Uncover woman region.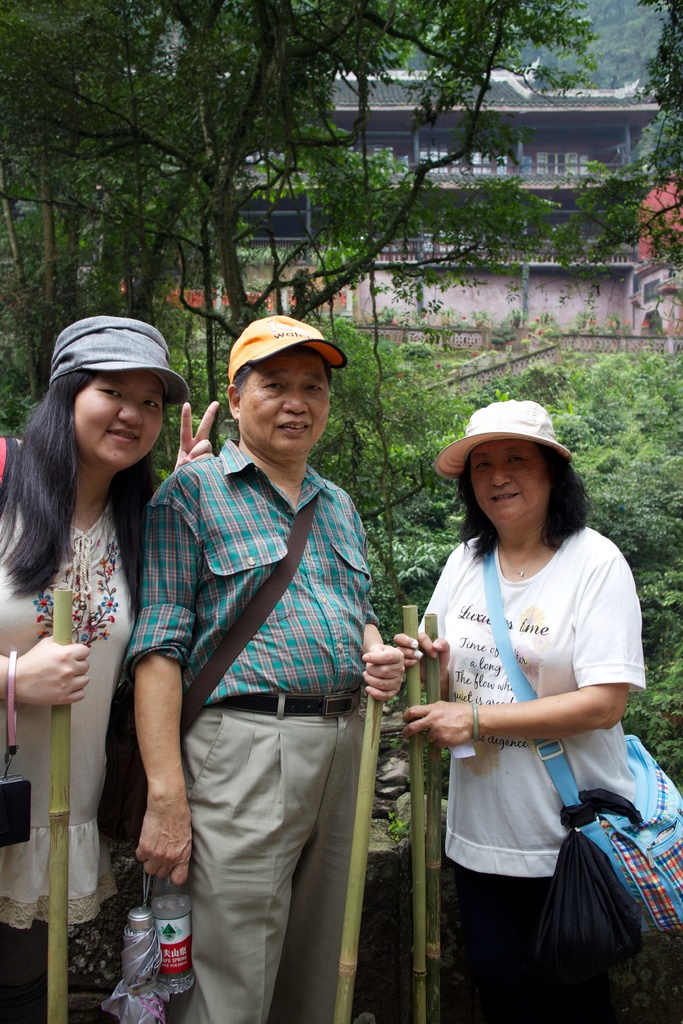
Uncovered: x1=394 y1=425 x2=661 y2=1018.
